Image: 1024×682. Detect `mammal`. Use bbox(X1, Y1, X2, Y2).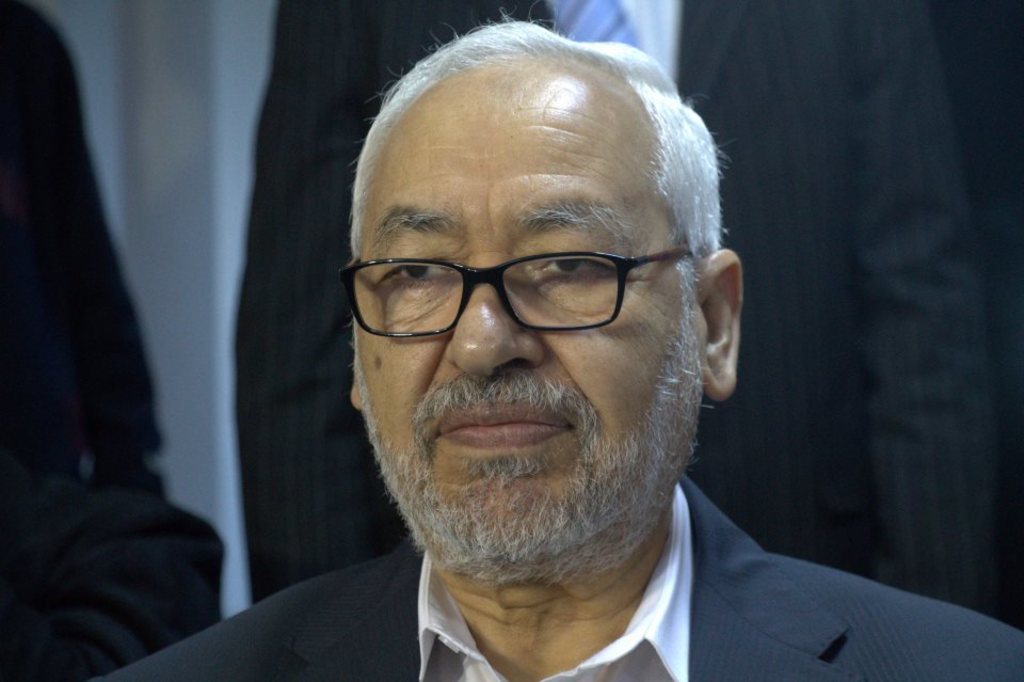
bbox(0, 0, 1023, 681).
